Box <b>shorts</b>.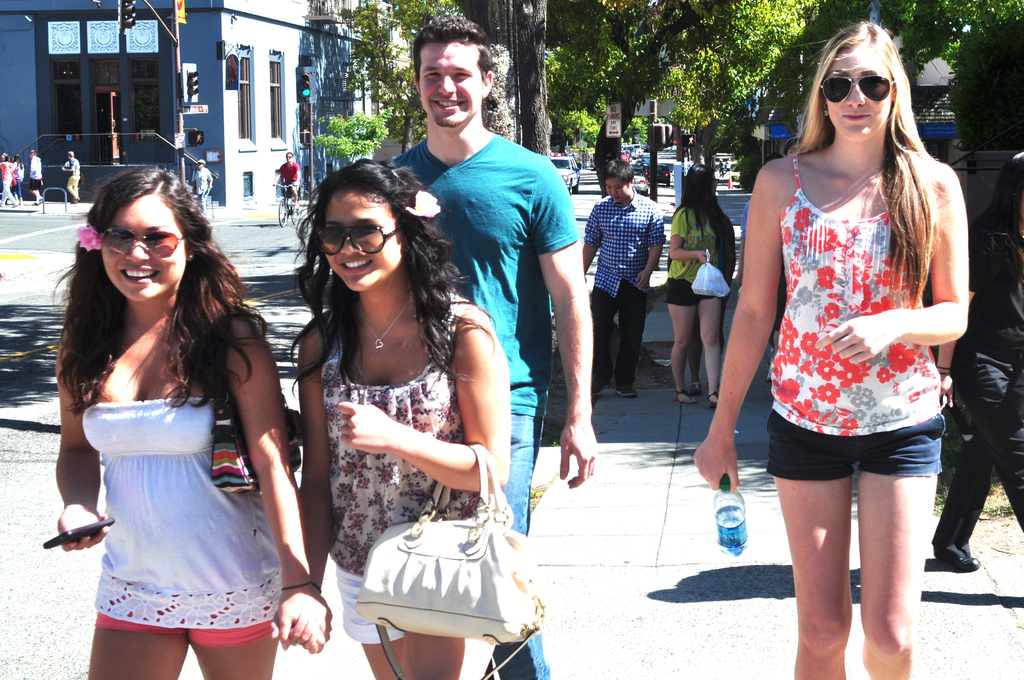
box(668, 279, 717, 308).
